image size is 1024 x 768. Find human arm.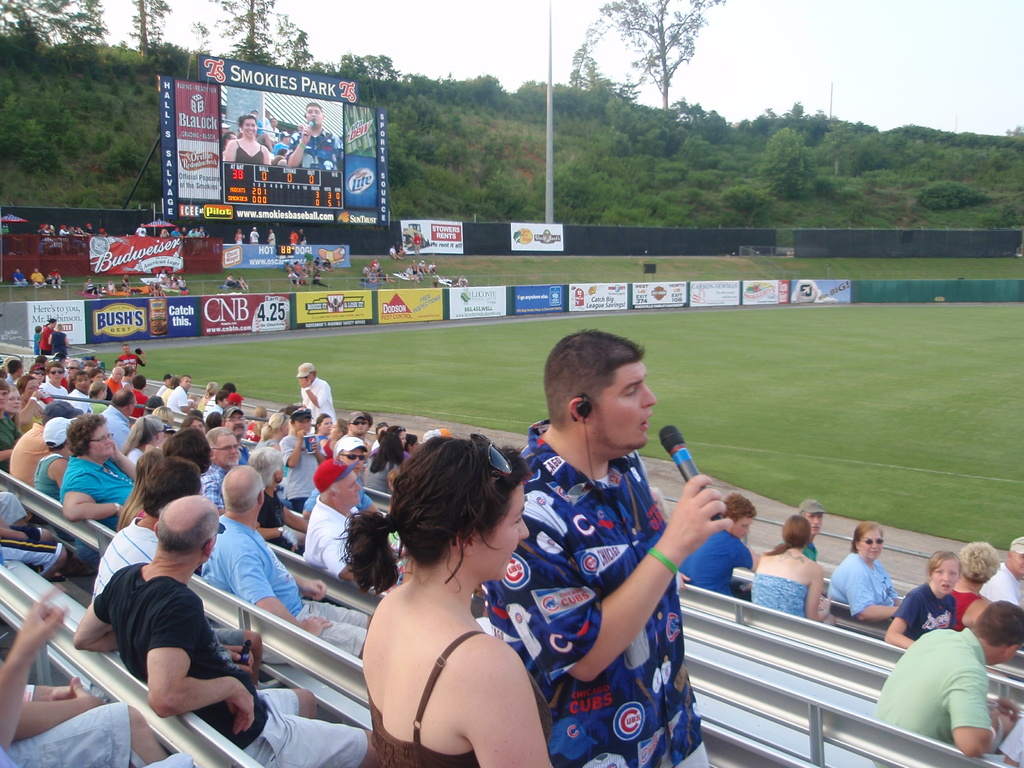
rect(22, 681, 79, 705).
